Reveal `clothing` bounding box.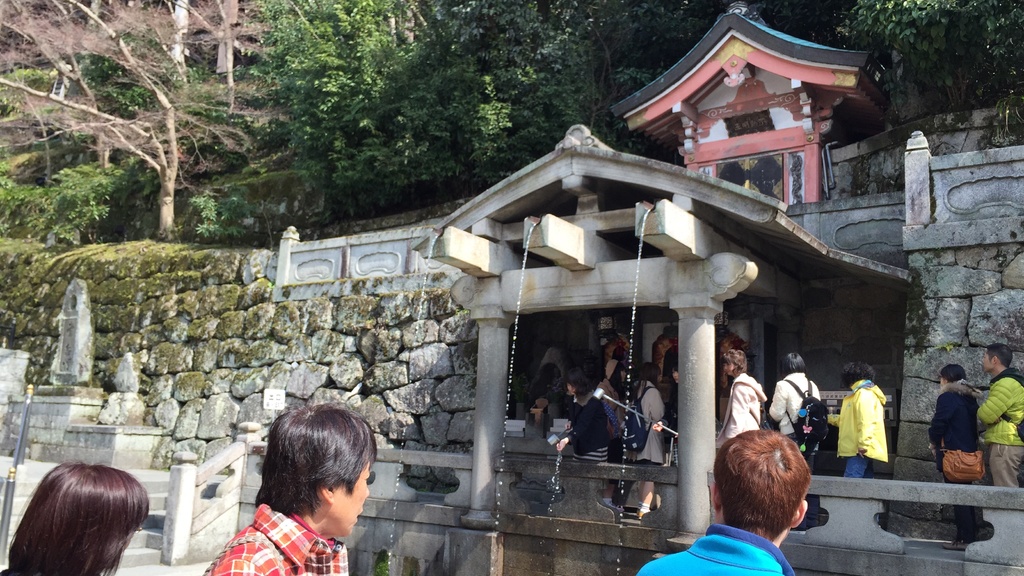
Revealed: Rect(824, 372, 897, 480).
